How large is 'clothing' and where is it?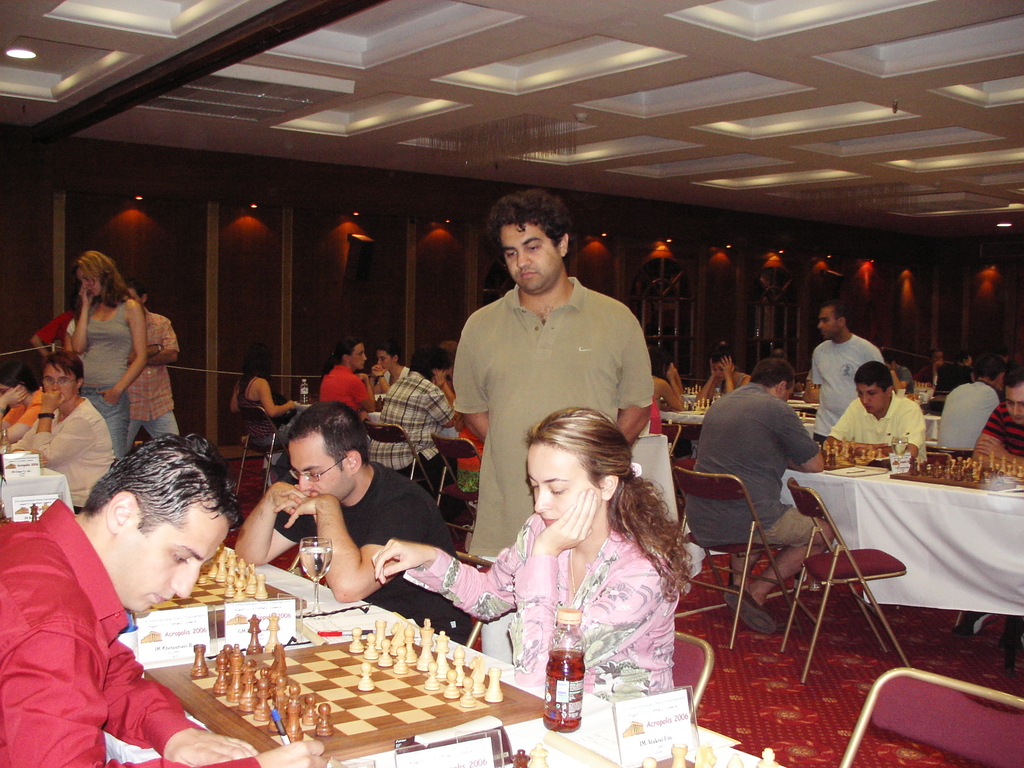
Bounding box: bbox(938, 381, 1021, 451).
